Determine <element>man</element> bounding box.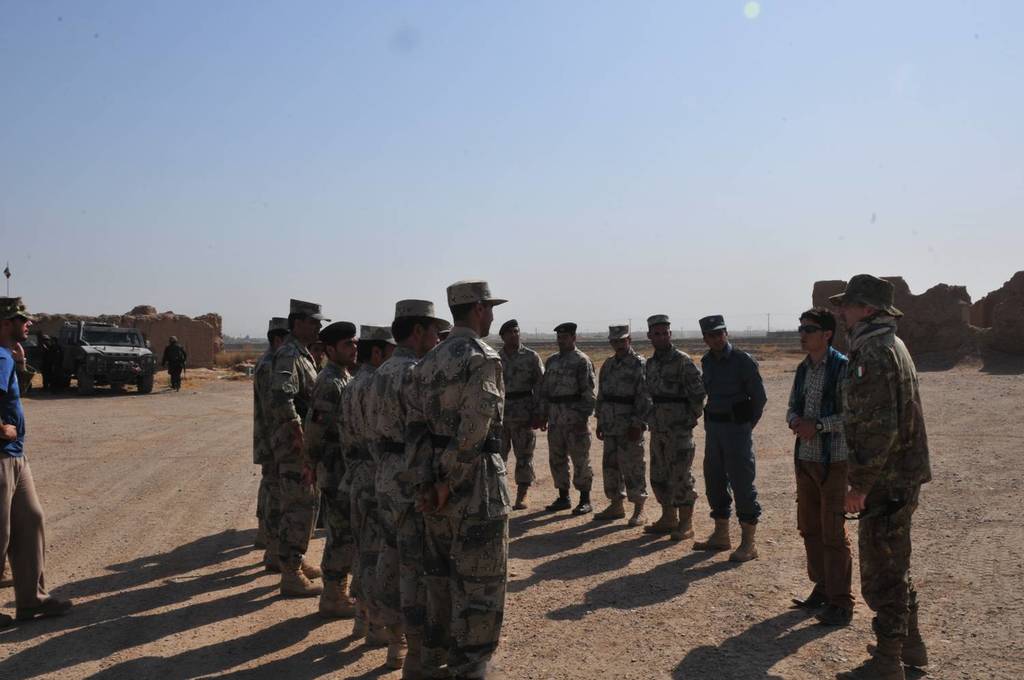
Determined: region(45, 336, 72, 394).
